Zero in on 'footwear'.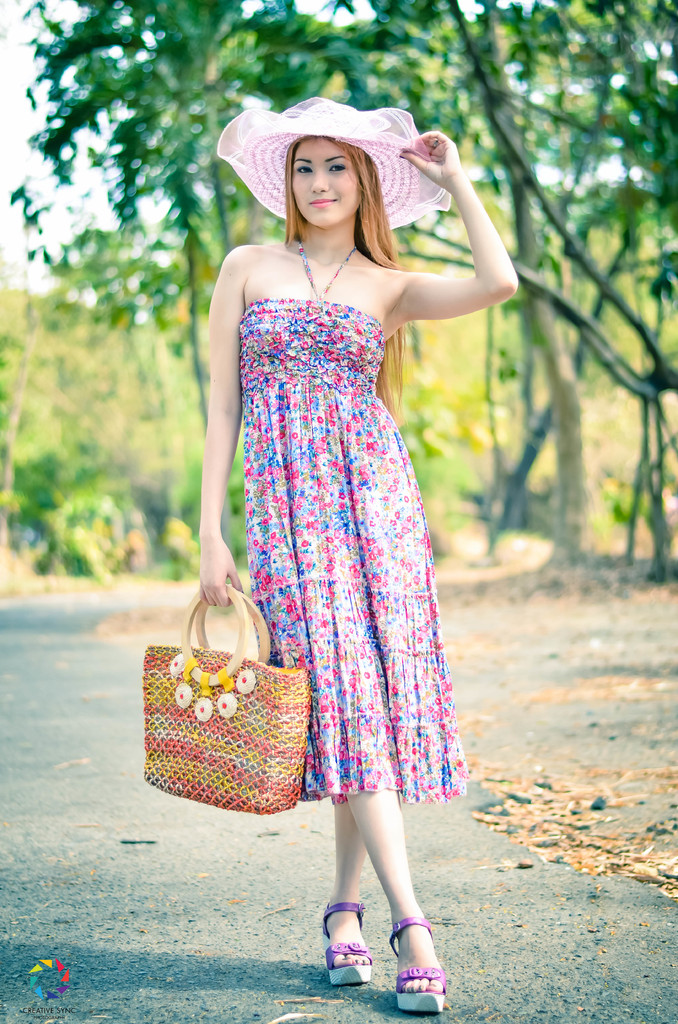
Zeroed in: rect(318, 898, 373, 989).
